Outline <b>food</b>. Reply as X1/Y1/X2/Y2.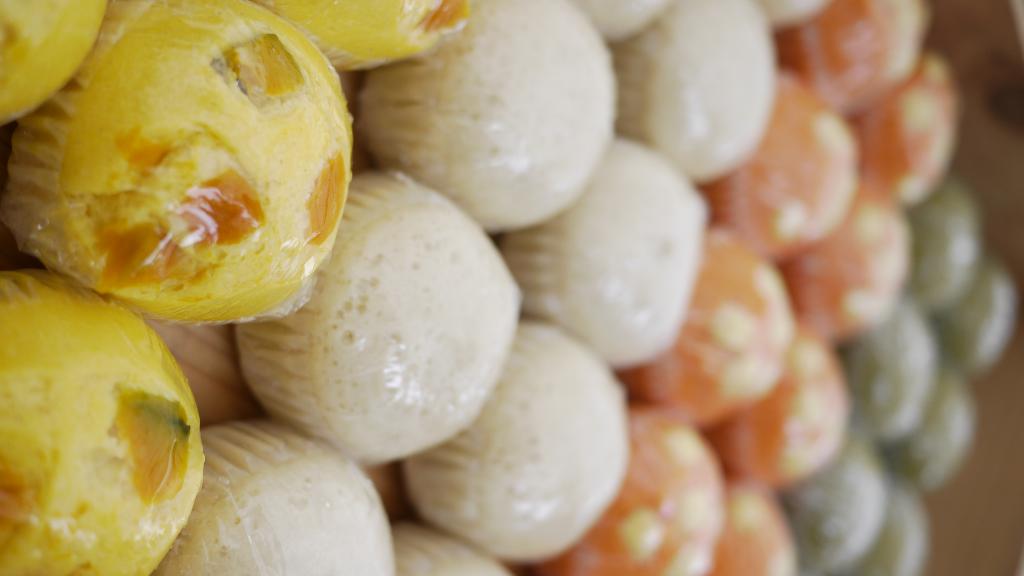
771/0/930/115.
